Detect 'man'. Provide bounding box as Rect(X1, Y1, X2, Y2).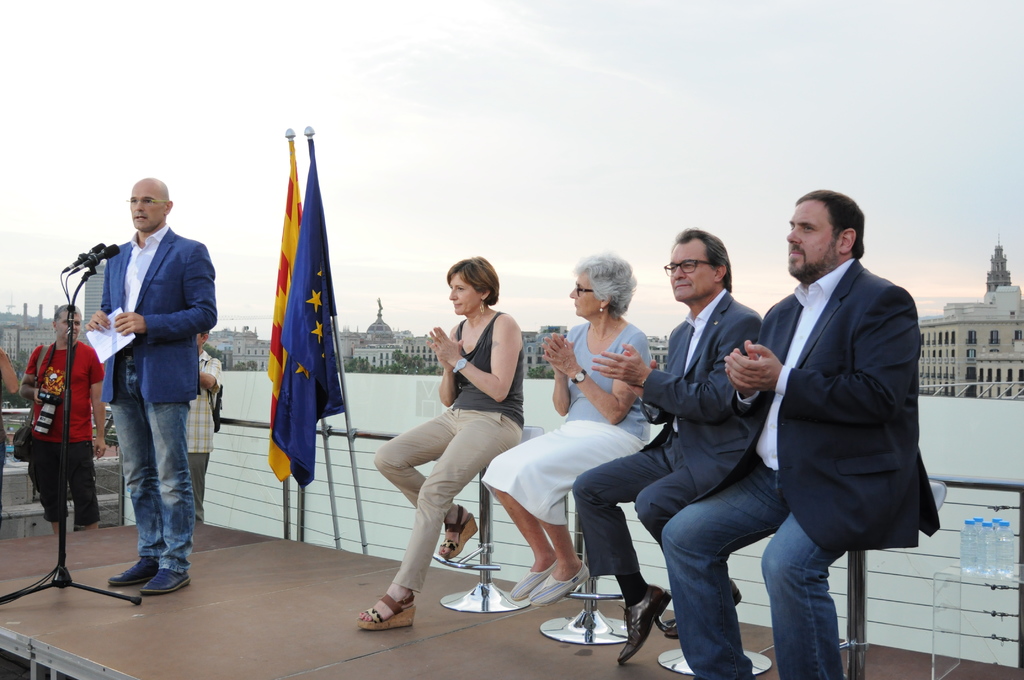
Rect(13, 303, 105, 533).
